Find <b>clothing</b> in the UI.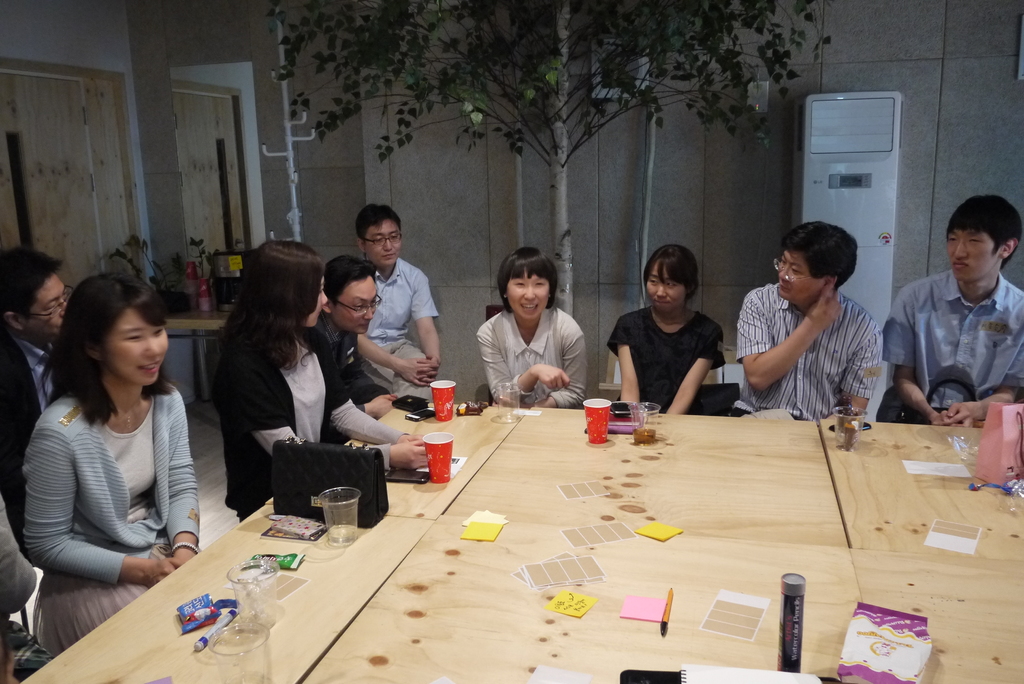
UI element at pyautogui.locateOnScreen(0, 330, 54, 539).
